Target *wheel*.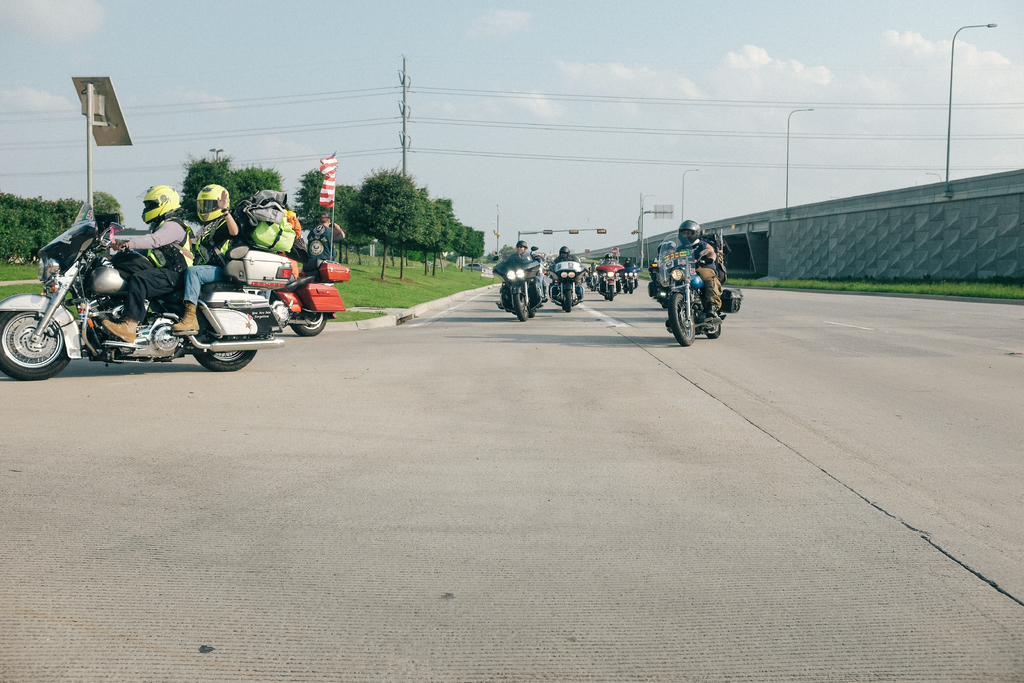
Target region: l=290, t=297, r=325, b=336.
